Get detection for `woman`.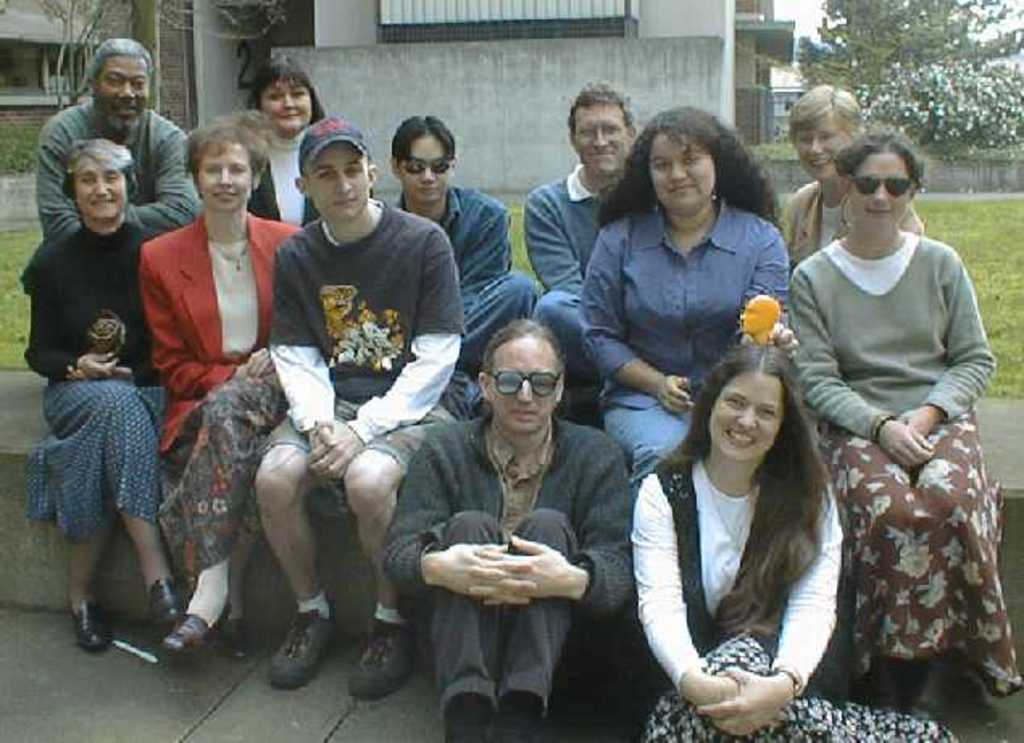
Detection: (584, 105, 790, 477).
